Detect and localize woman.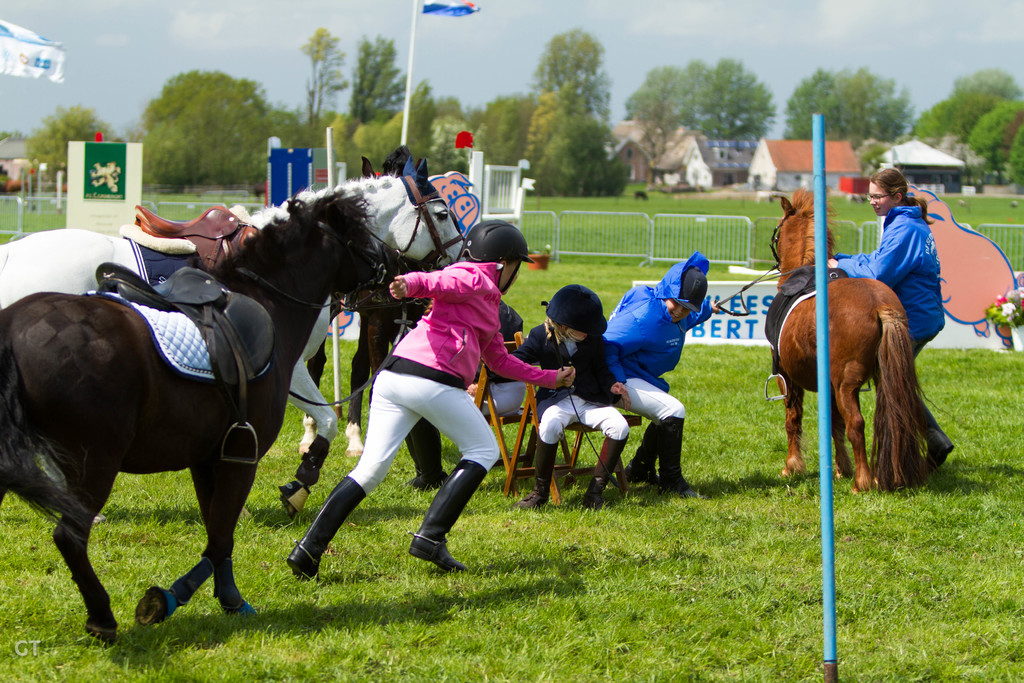
Localized at detection(298, 221, 524, 586).
